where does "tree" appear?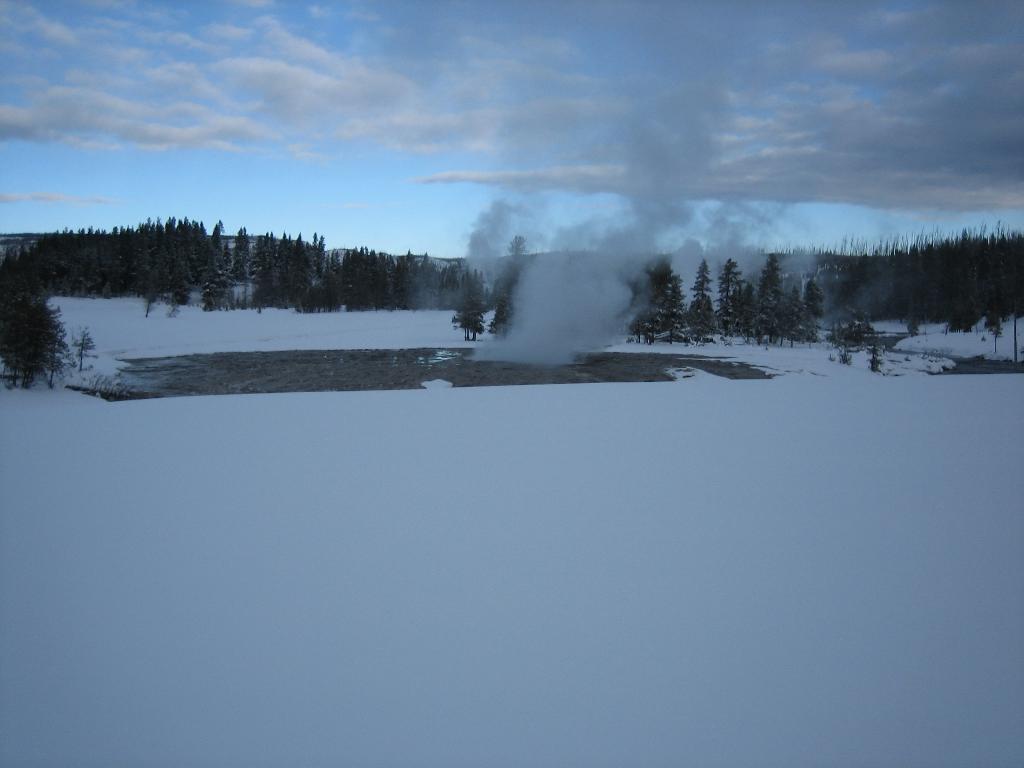
Appears at 833, 333, 856, 367.
